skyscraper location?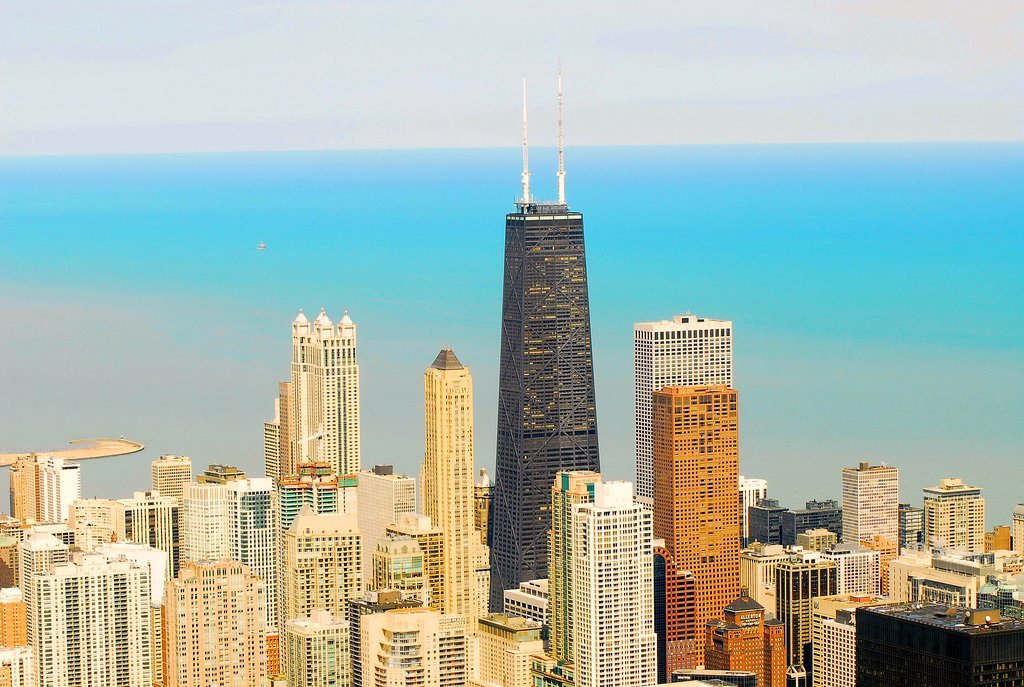
11, 531, 71, 579
